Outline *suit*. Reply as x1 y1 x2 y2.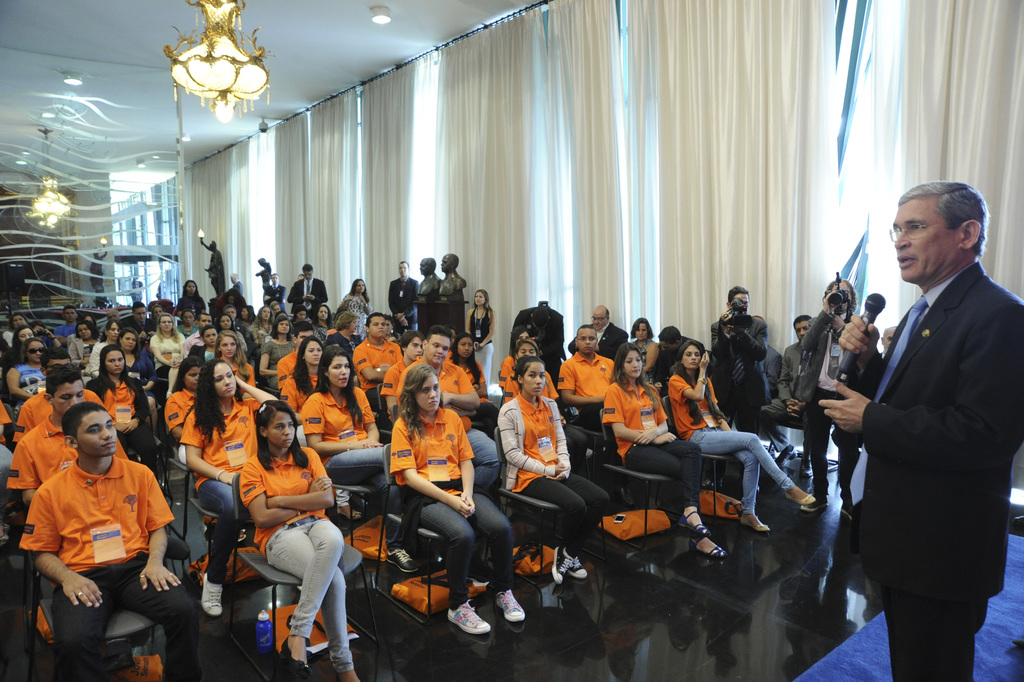
231 281 243 300.
